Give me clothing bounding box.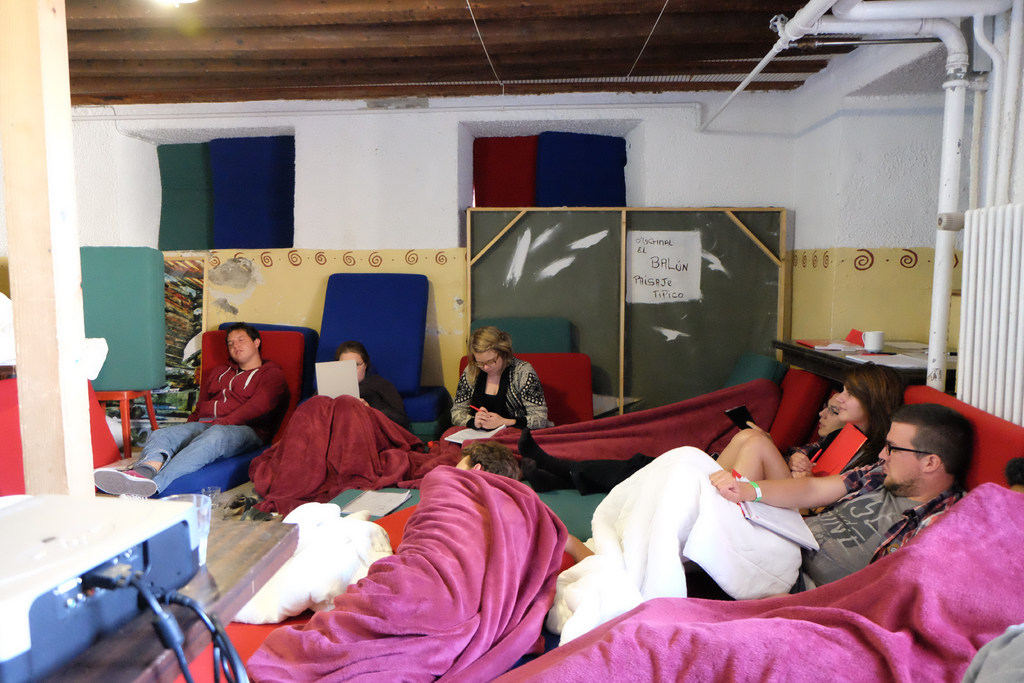
[136, 366, 289, 497].
